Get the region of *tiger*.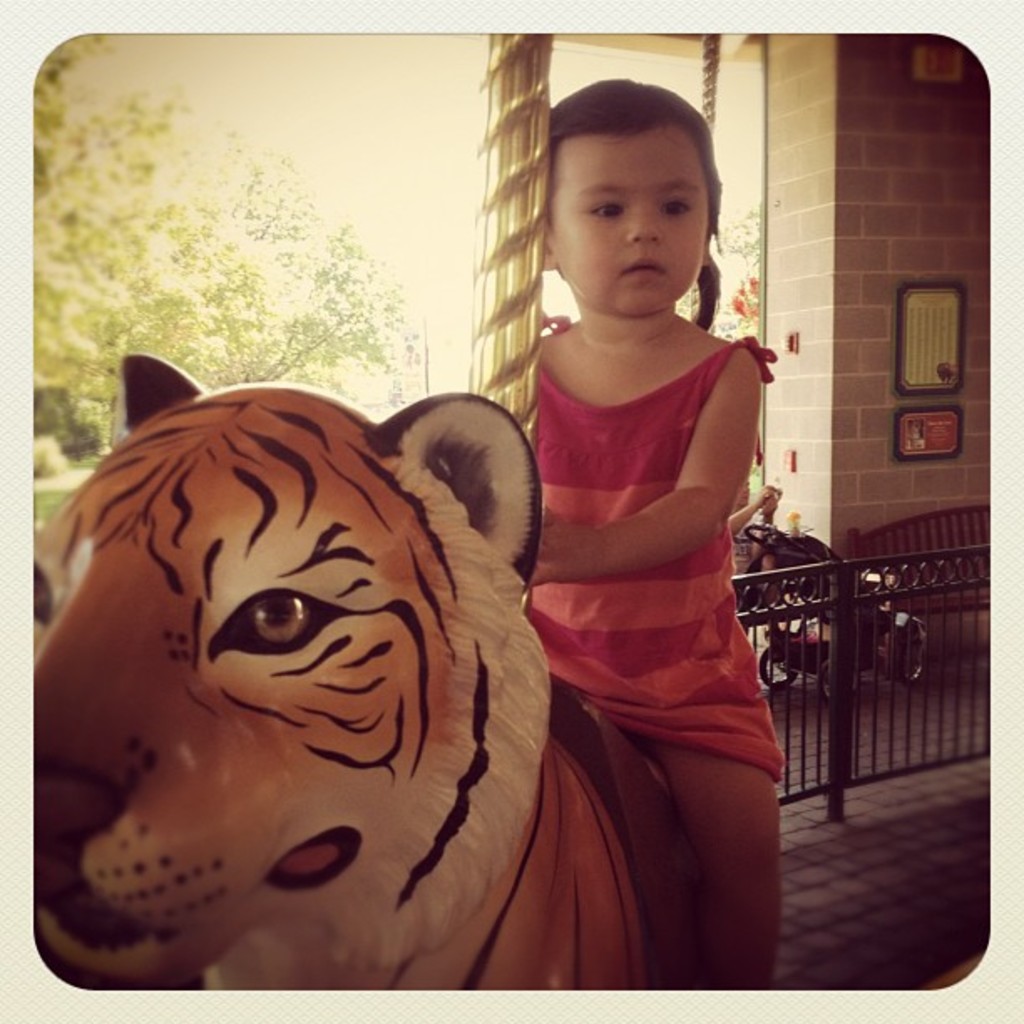
pyautogui.locateOnScreen(28, 346, 704, 996).
